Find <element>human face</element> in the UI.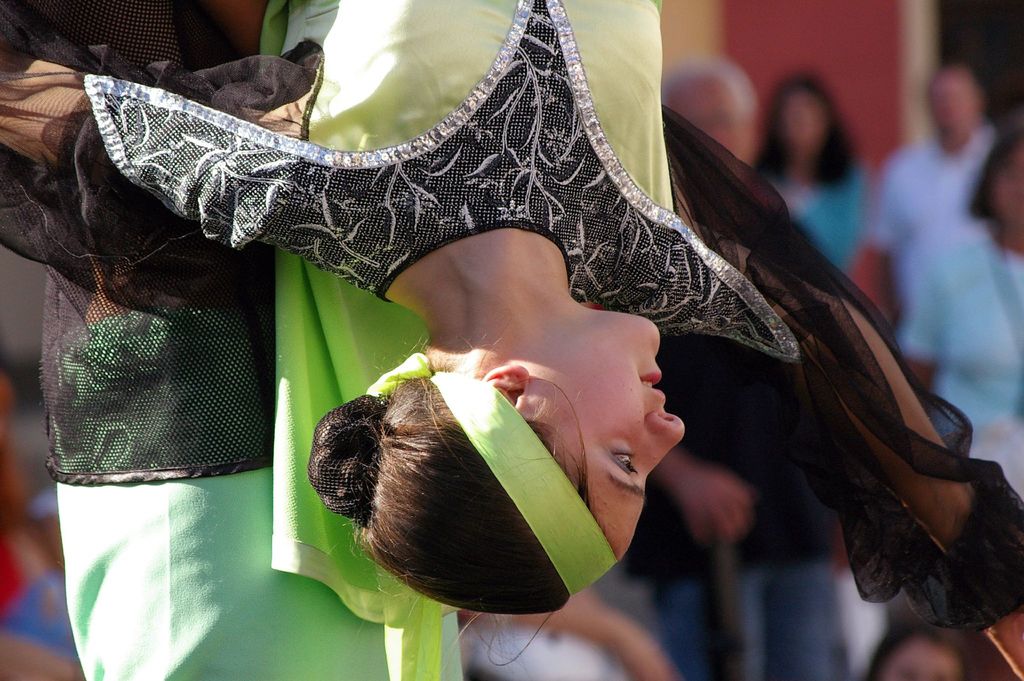
UI element at 785/88/829/167.
